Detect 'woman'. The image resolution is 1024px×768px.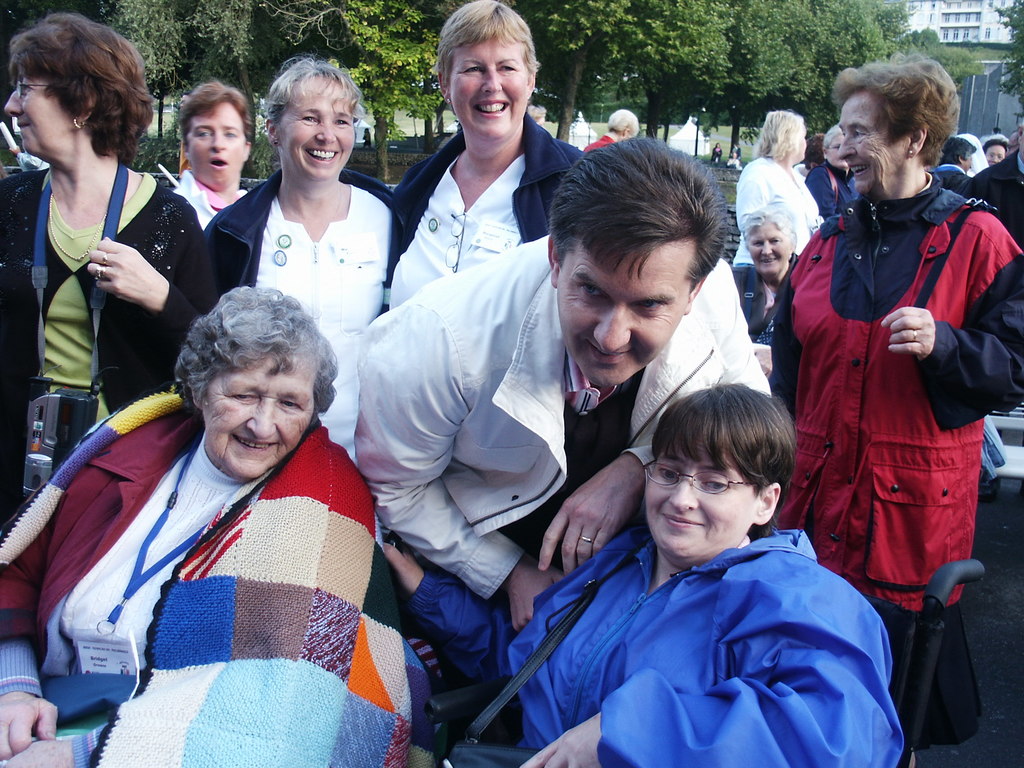
bbox(983, 132, 1011, 163).
